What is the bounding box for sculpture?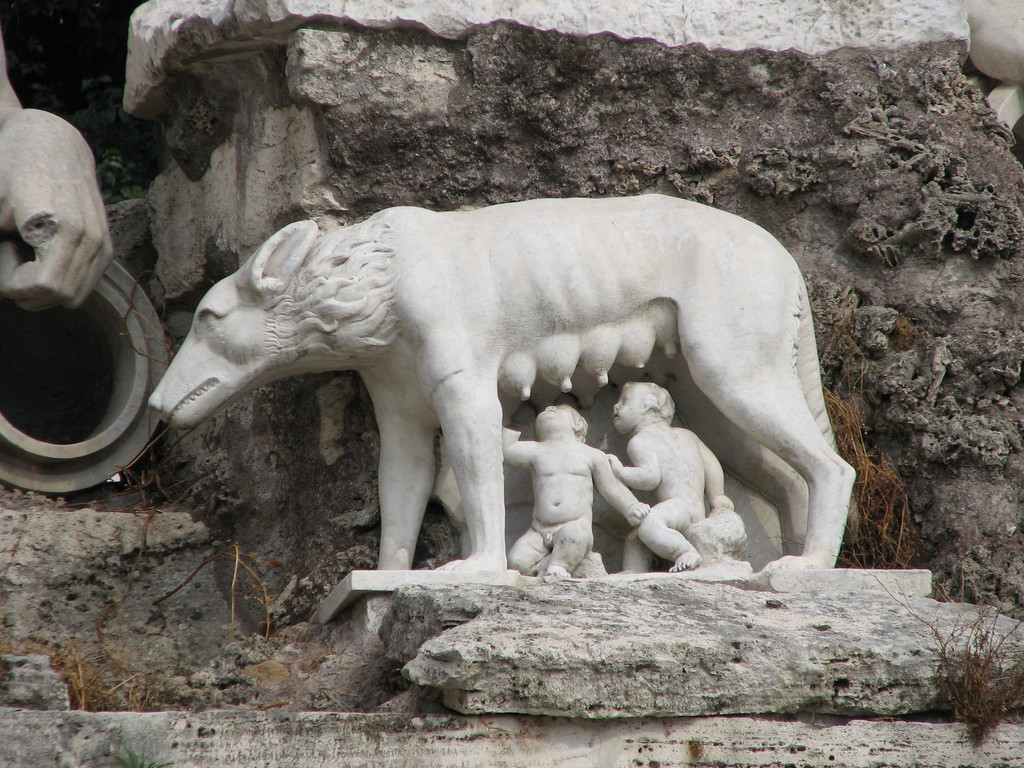
{"left": 0, "top": 27, "right": 212, "bottom": 494}.
